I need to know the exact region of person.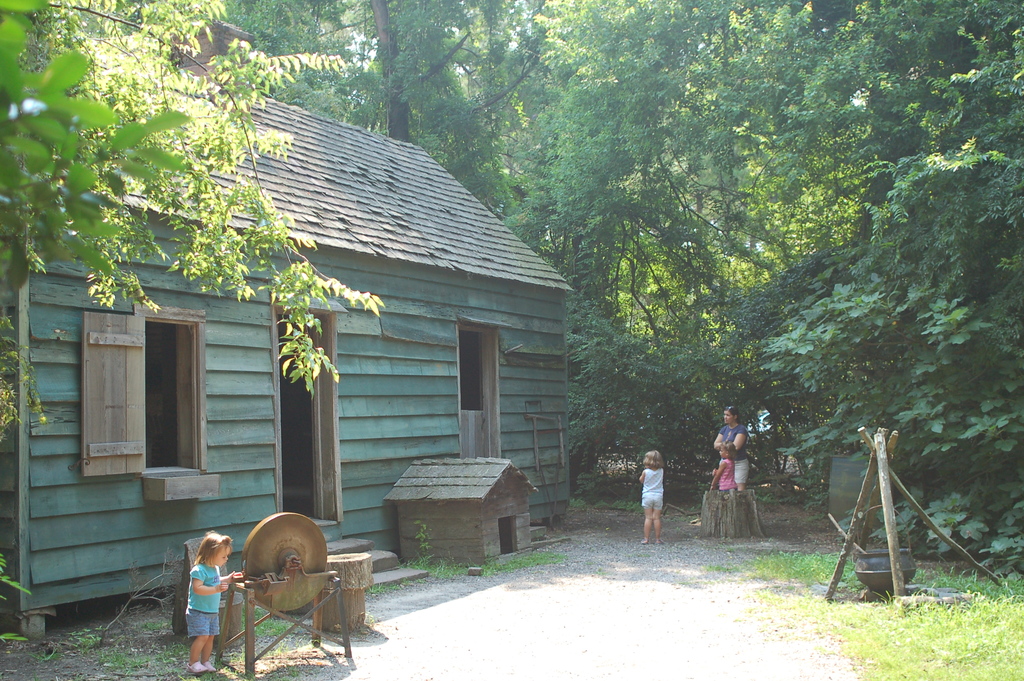
Region: locate(637, 450, 671, 549).
